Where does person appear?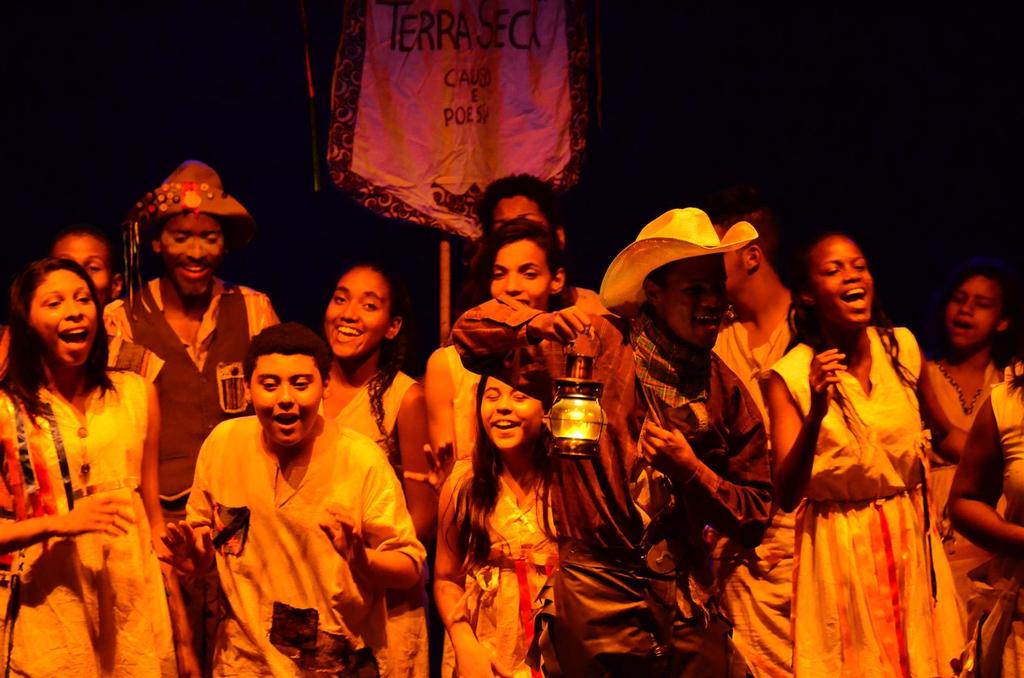
Appears at Rect(0, 262, 196, 677).
